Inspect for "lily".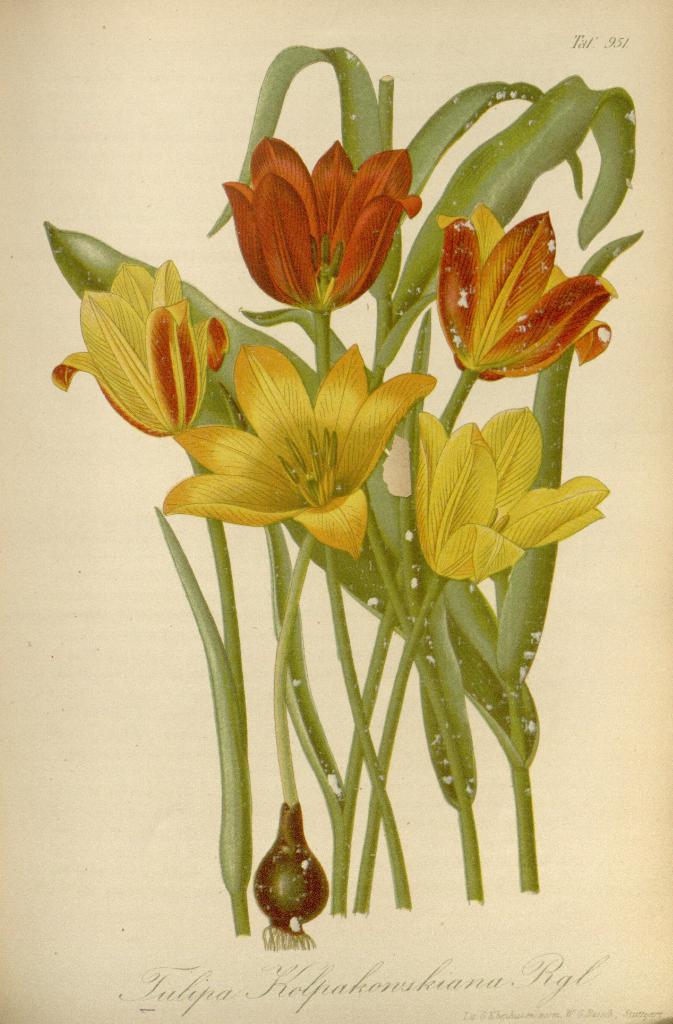
Inspection: crop(409, 407, 610, 589).
